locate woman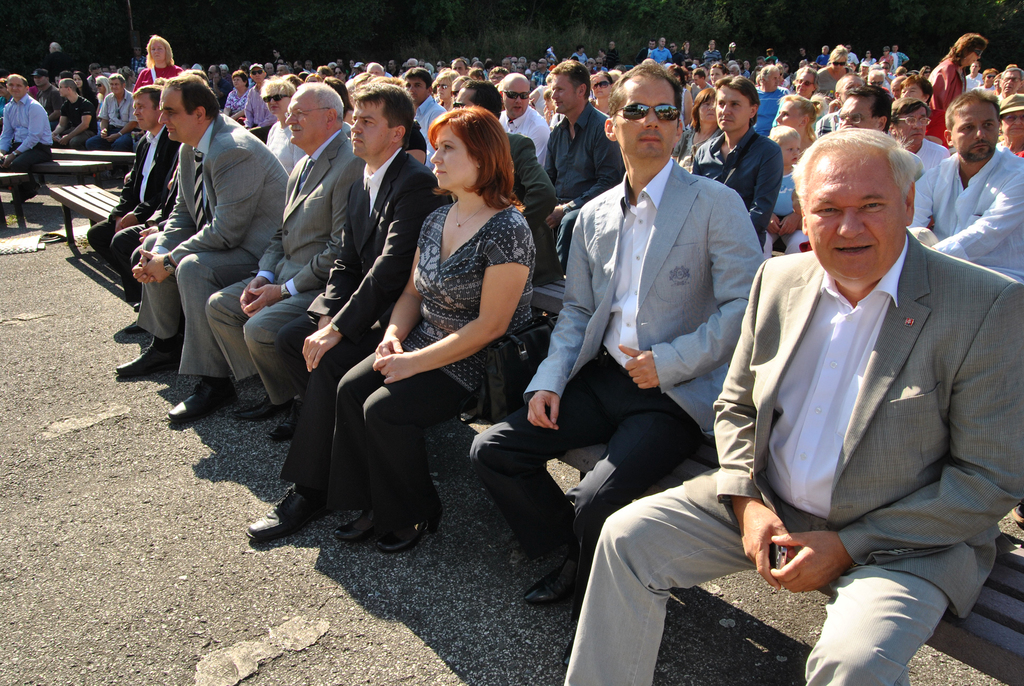
x1=541 y1=86 x2=564 y2=124
